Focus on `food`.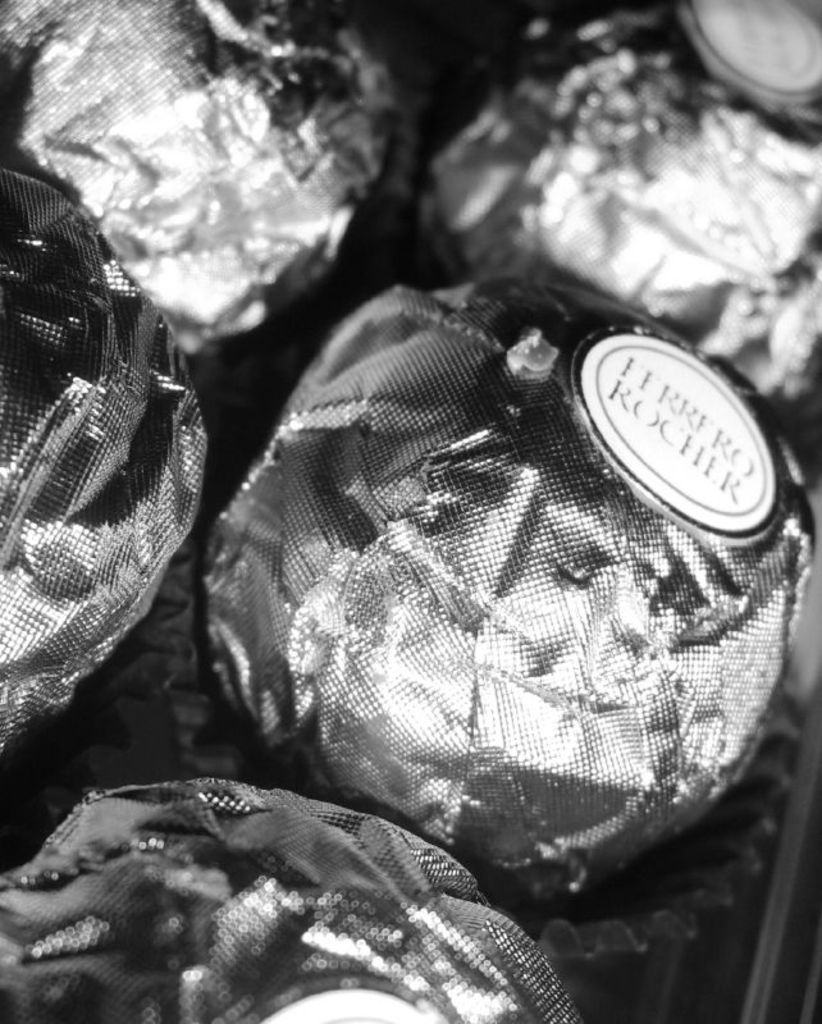
Focused at 423:0:821:460.
